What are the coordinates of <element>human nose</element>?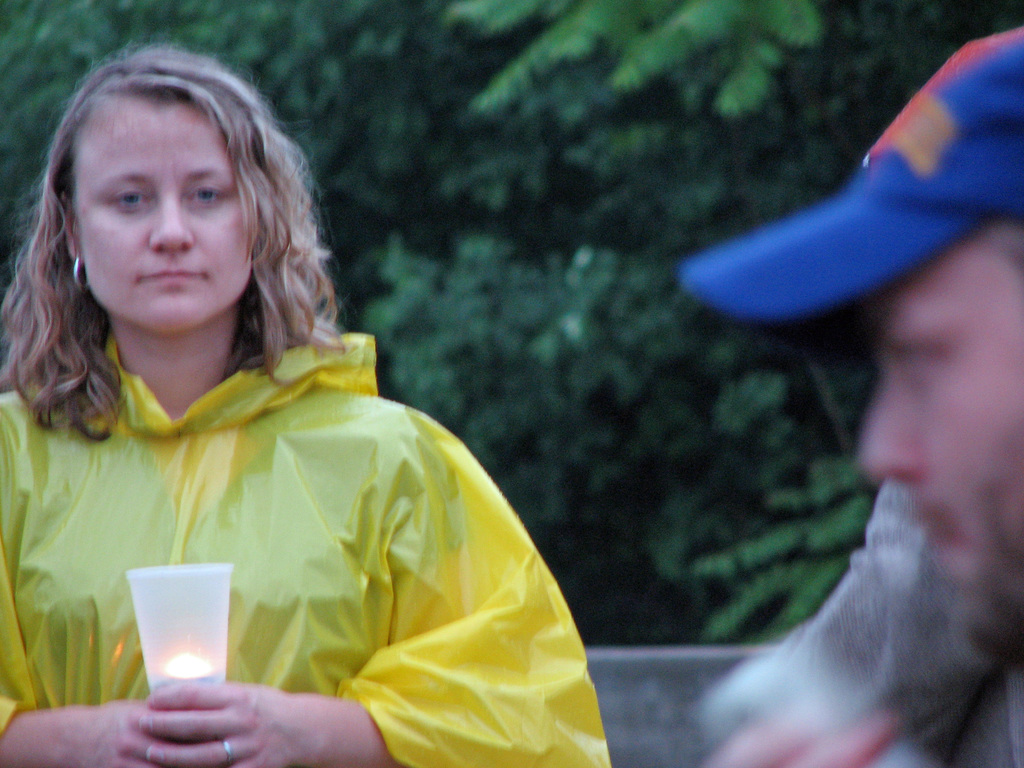
(left=150, top=192, right=194, bottom=254).
